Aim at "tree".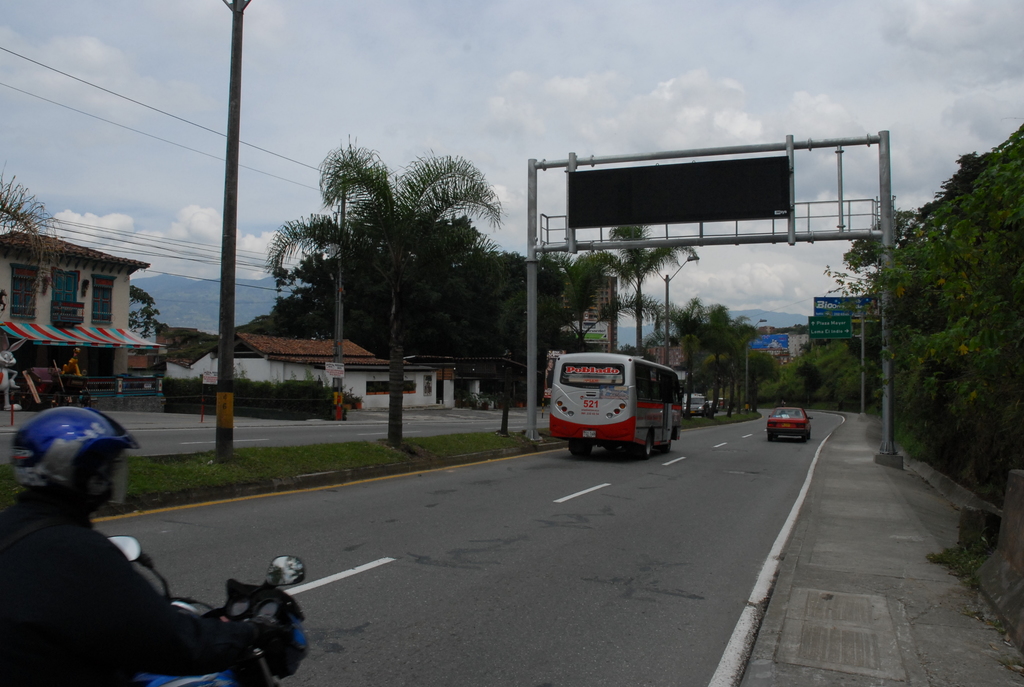
Aimed at rect(130, 285, 156, 338).
